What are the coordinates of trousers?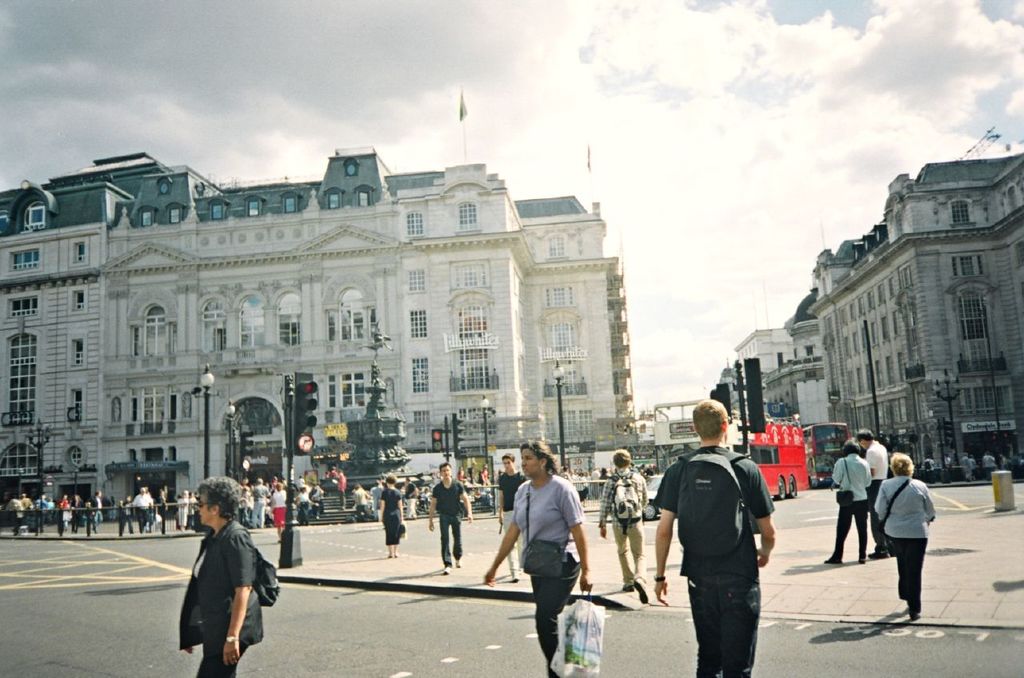
x1=34 y1=511 x2=45 y2=536.
